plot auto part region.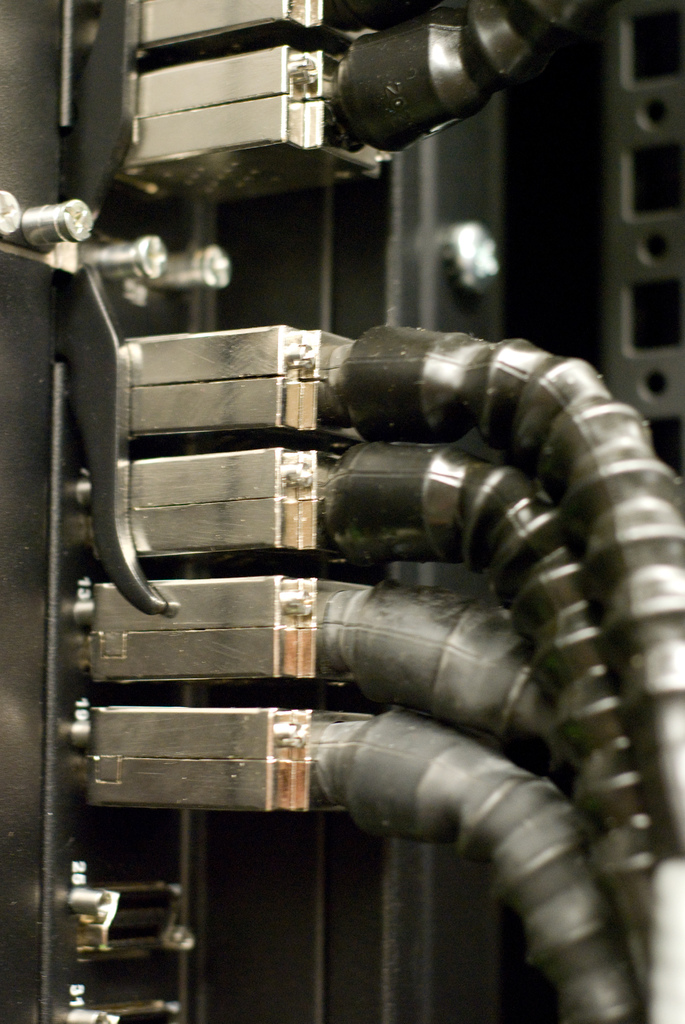
Plotted at left=334, top=0, right=585, bottom=152.
